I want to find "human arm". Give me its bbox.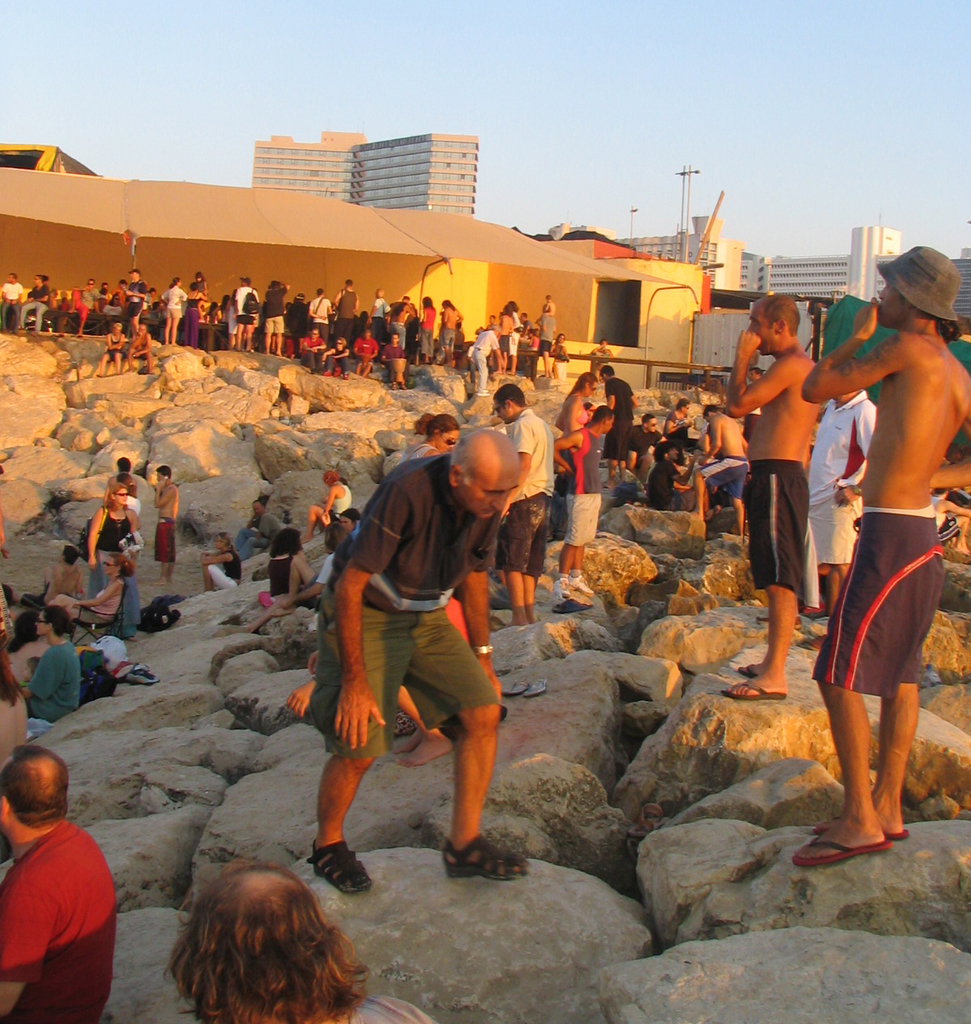
(456,529,503,699).
